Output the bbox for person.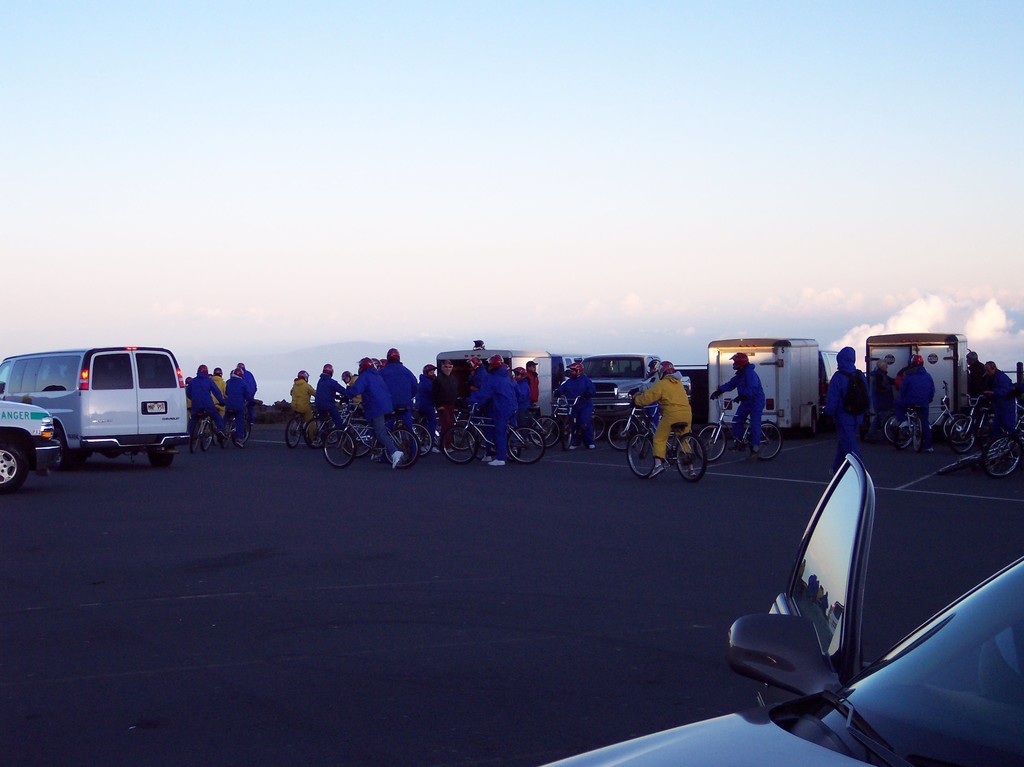
l=227, t=369, r=260, b=446.
